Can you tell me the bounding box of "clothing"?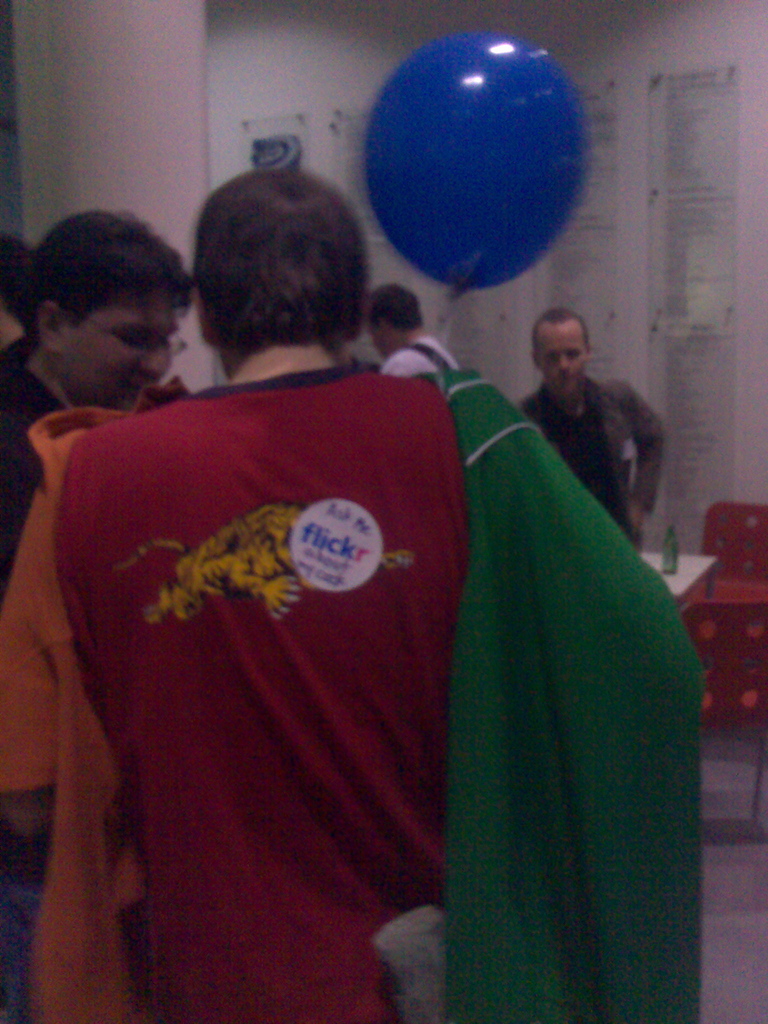
{"left": 99, "top": 307, "right": 472, "bottom": 889}.
